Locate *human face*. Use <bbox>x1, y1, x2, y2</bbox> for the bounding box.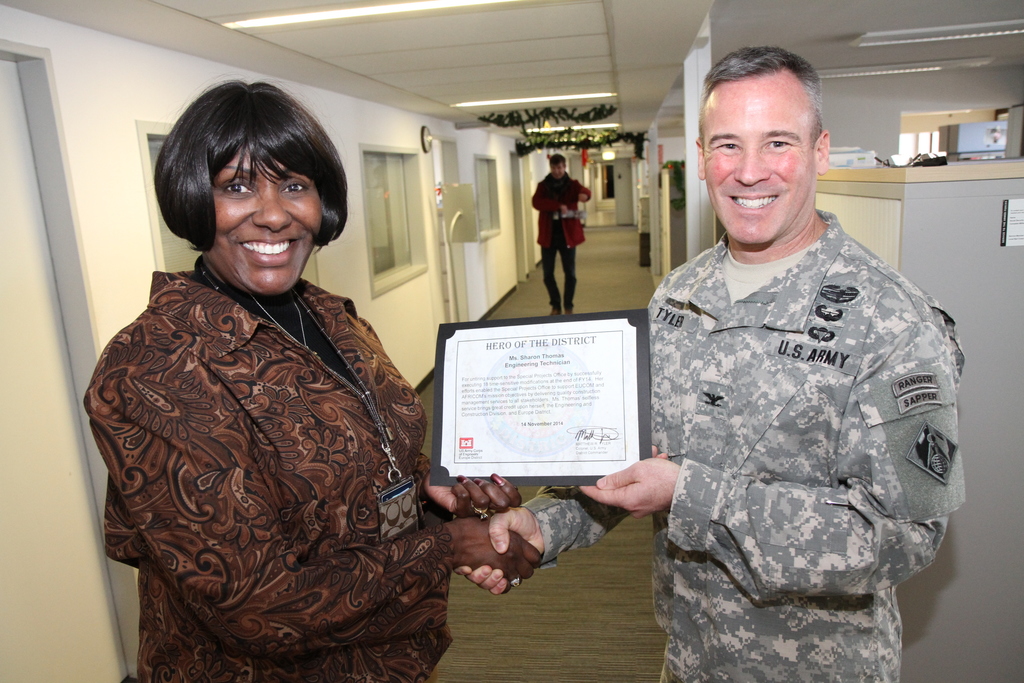
<bbox>696, 68, 812, 242</bbox>.
